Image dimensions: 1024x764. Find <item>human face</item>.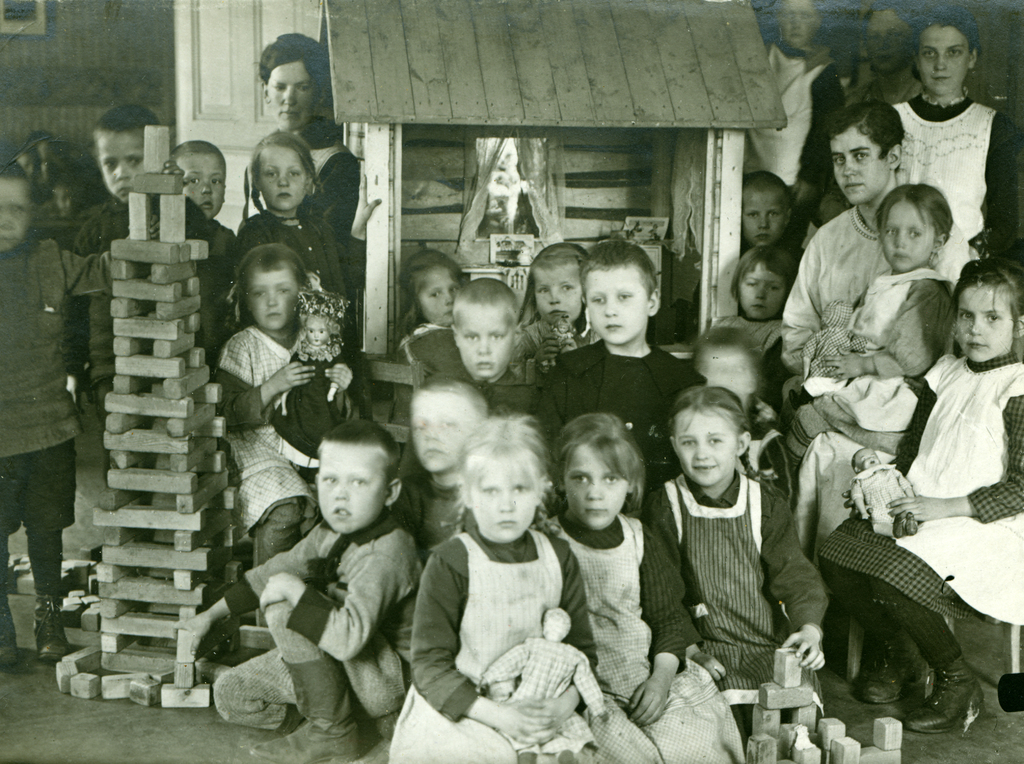
(left=253, top=266, right=294, bottom=330).
